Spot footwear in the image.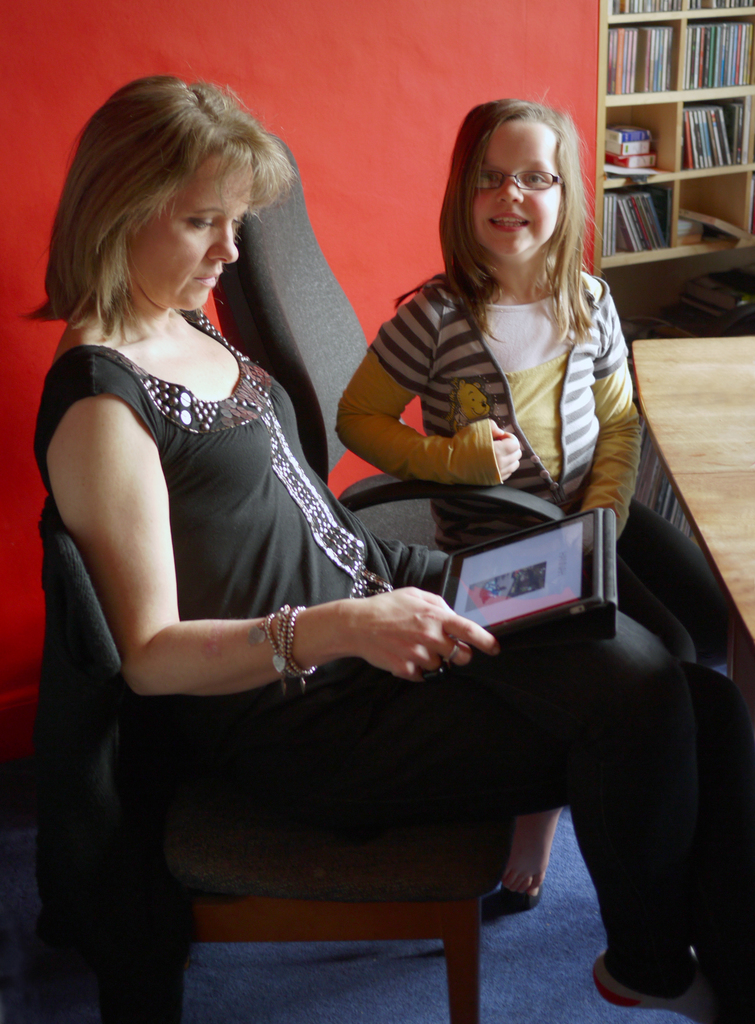
footwear found at 585,944,725,1023.
